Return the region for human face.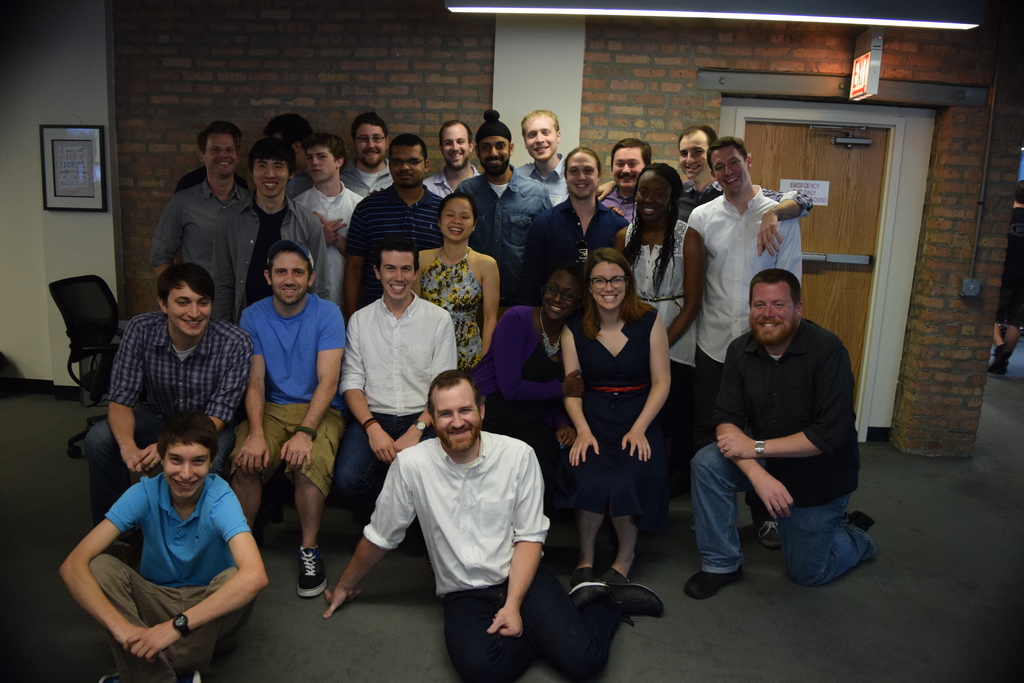
region(750, 282, 796, 340).
